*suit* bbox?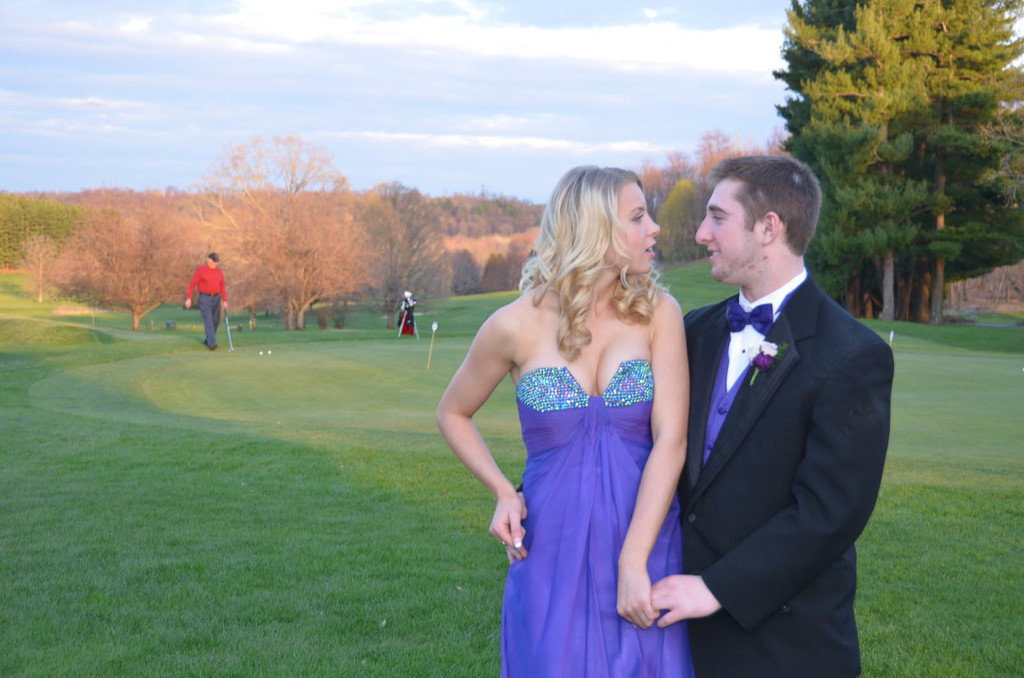
locate(682, 277, 897, 677)
